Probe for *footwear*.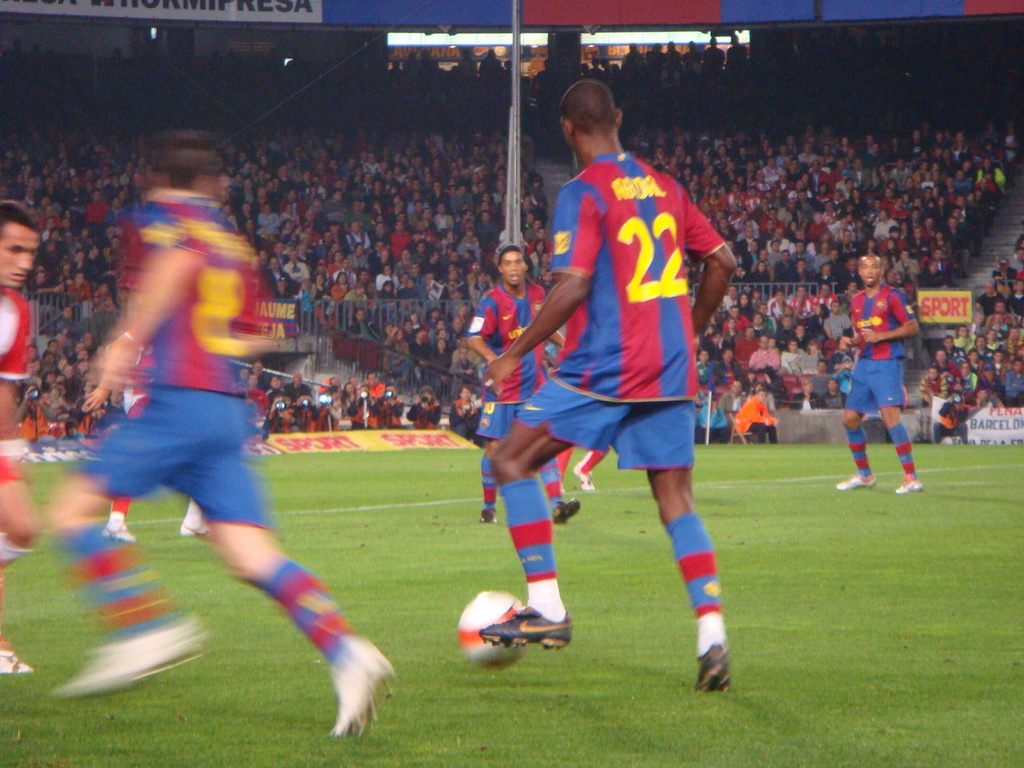
Probe result: crop(325, 635, 397, 742).
